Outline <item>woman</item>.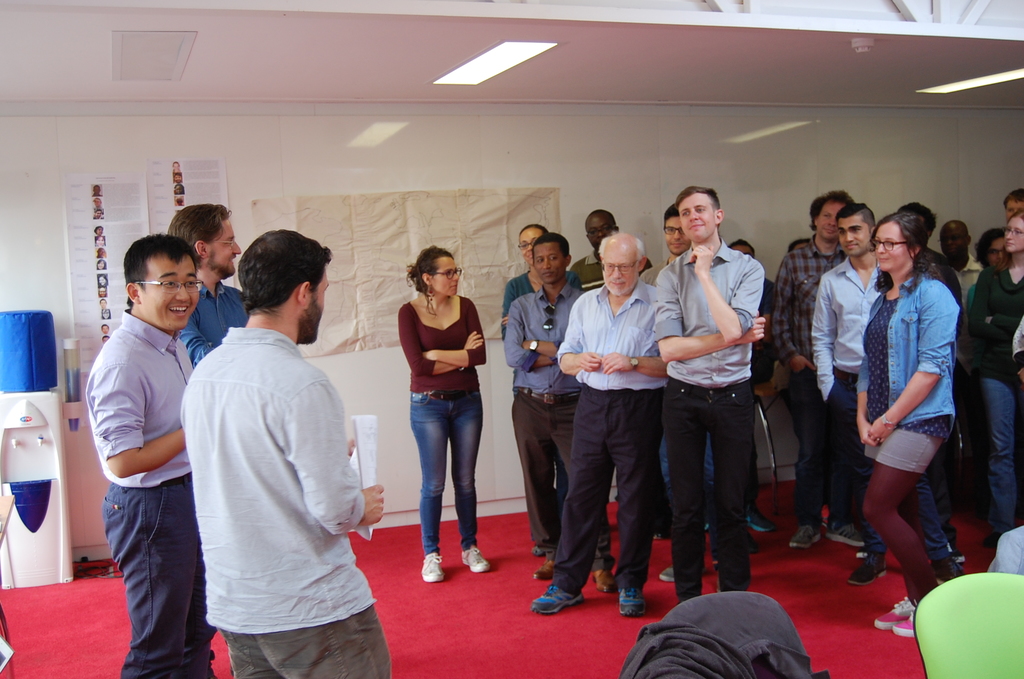
Outline: crop(963, 208, 1023, 549).
